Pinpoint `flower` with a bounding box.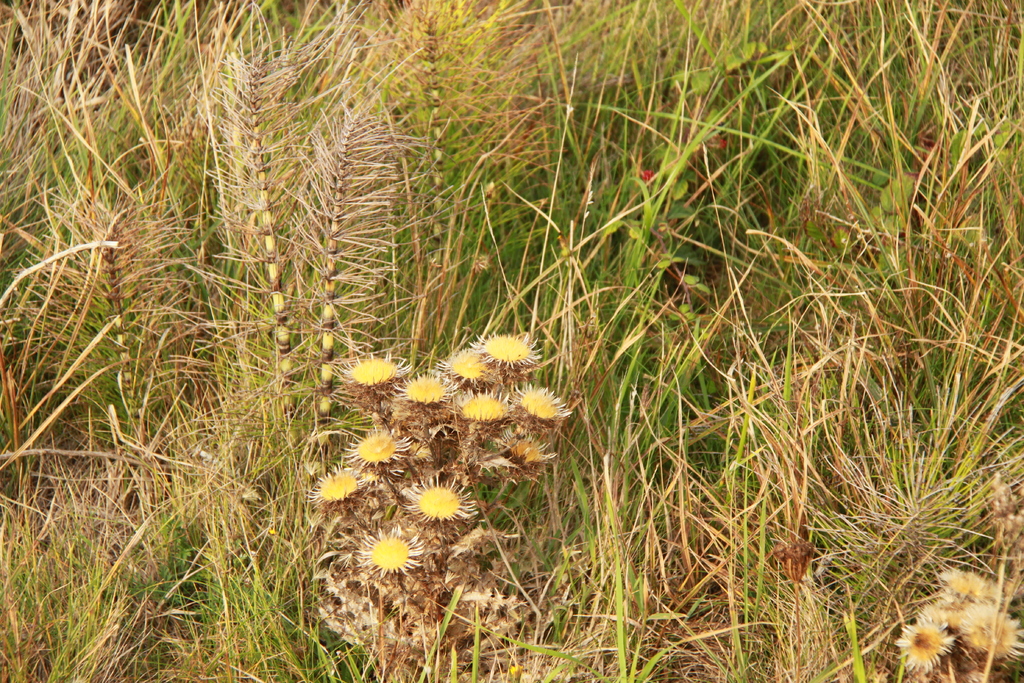
(404,368,458,404).
